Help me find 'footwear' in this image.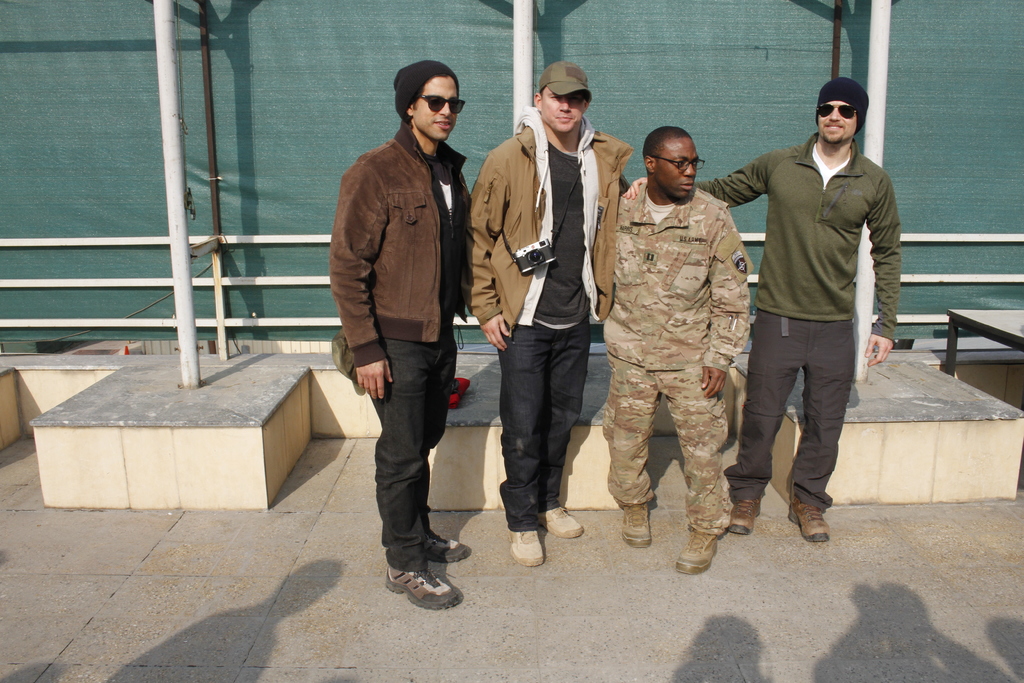
Found it: l=620, t=498, r=660, b=549.
